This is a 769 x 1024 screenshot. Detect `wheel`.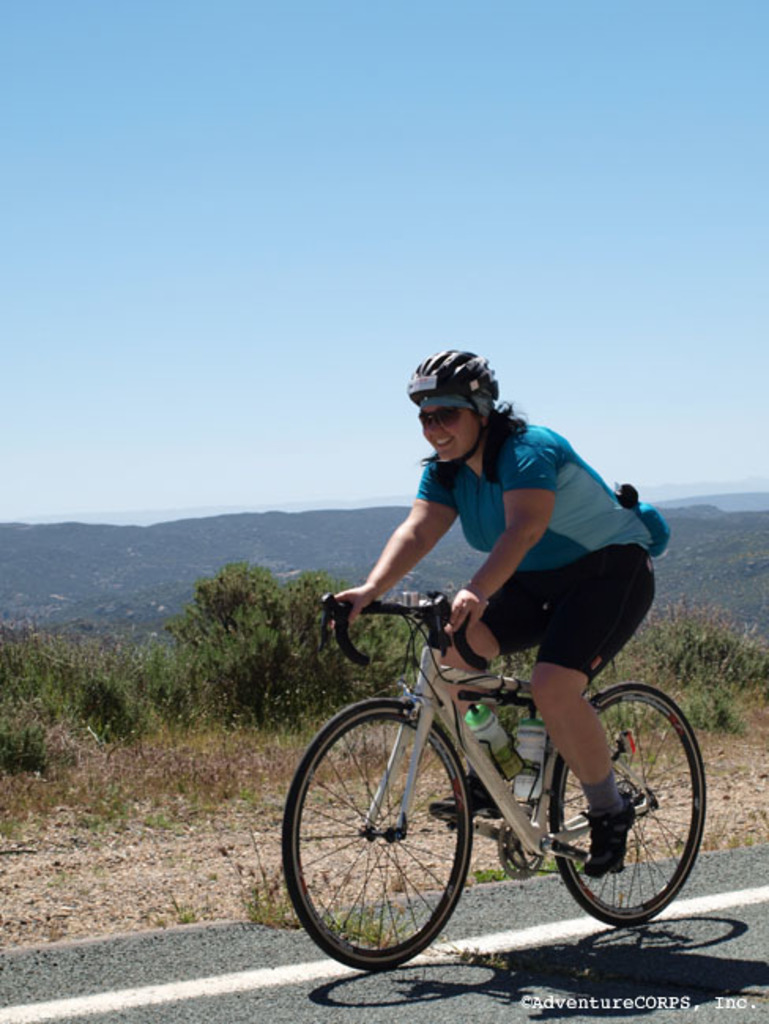
(304, 703, 487, 964).
